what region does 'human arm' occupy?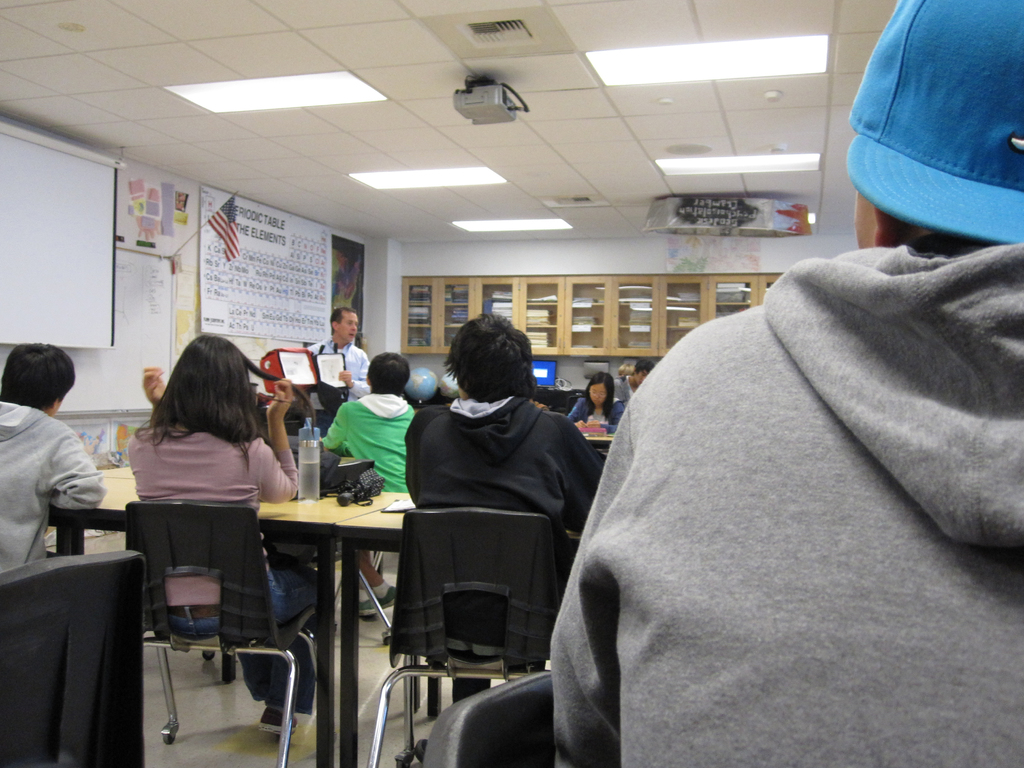
612:397:625:434.
